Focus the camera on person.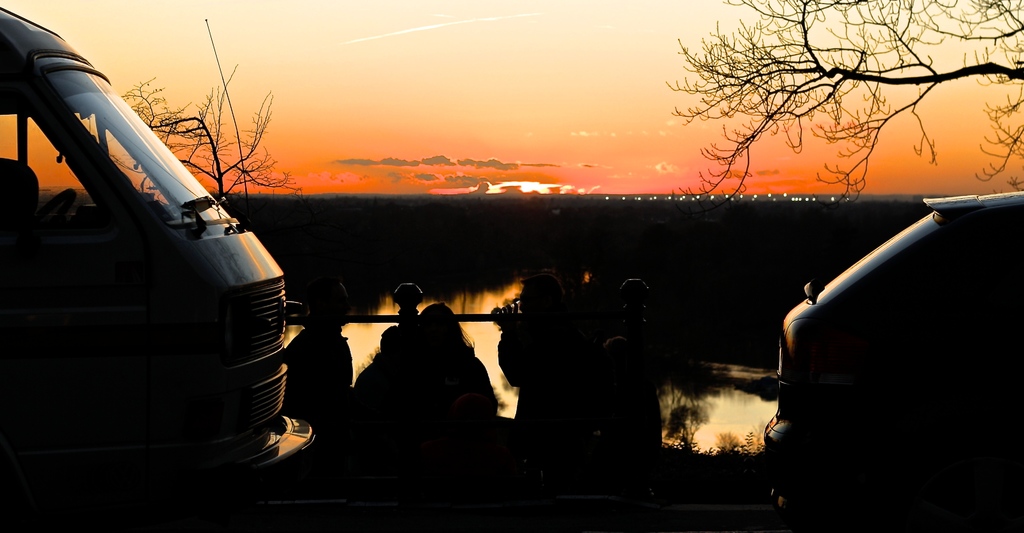
Focus region: bbox(280, 277, 355, 434).
